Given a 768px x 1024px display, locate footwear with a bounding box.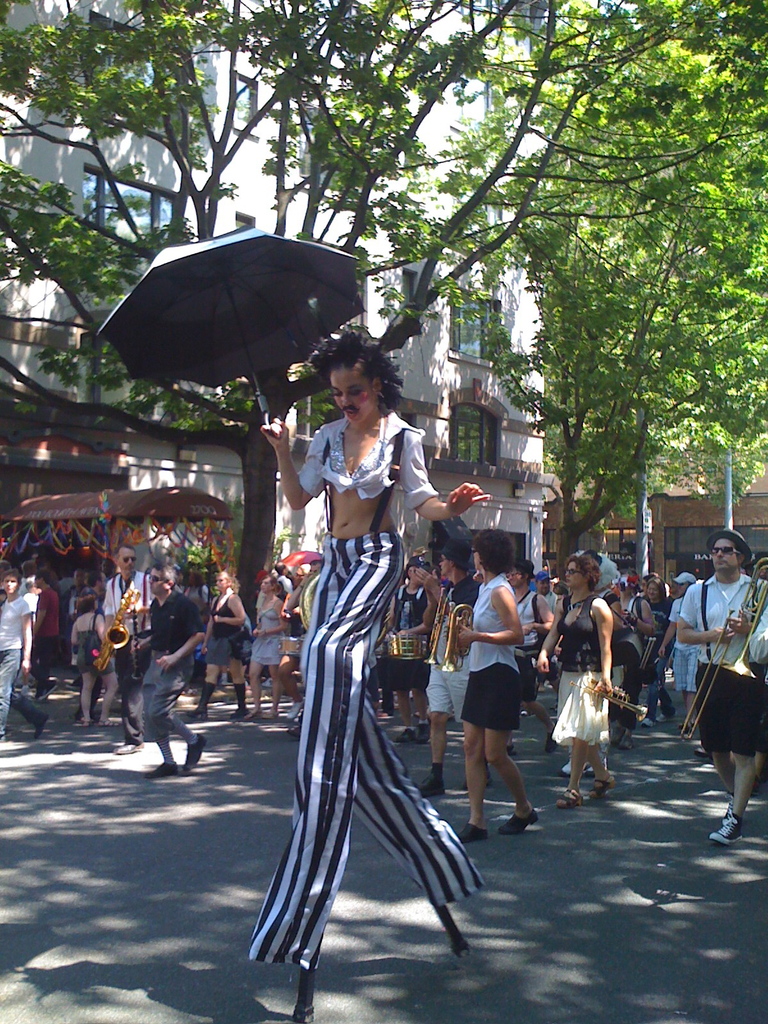
Located: [284, 695, 303, 714].
